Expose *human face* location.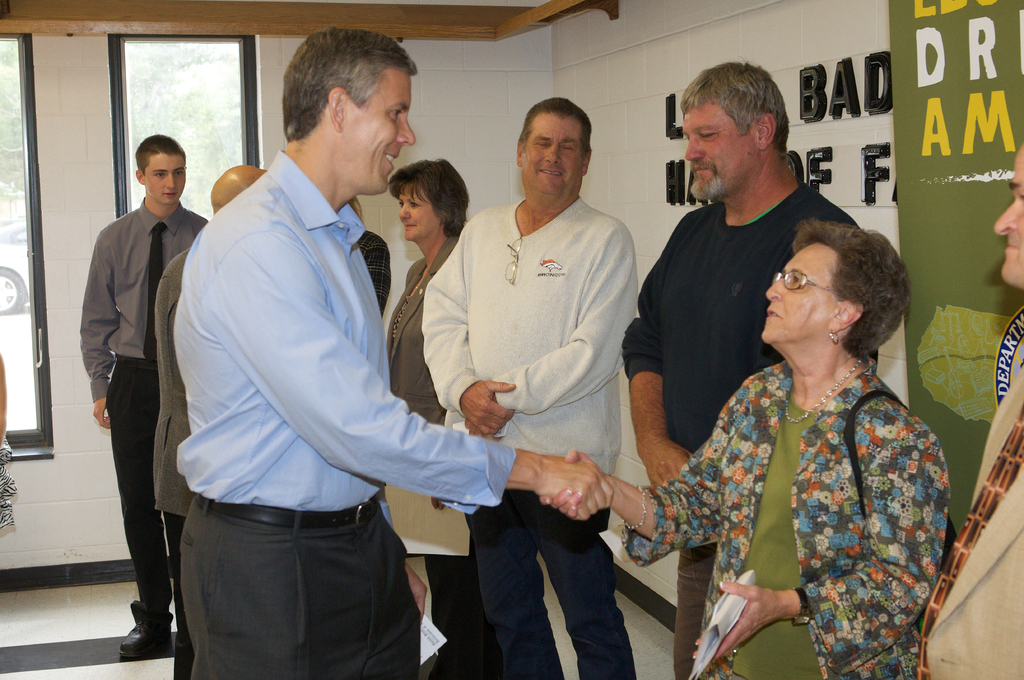
Exposed at bbox=[523, 113, 583, 194].
